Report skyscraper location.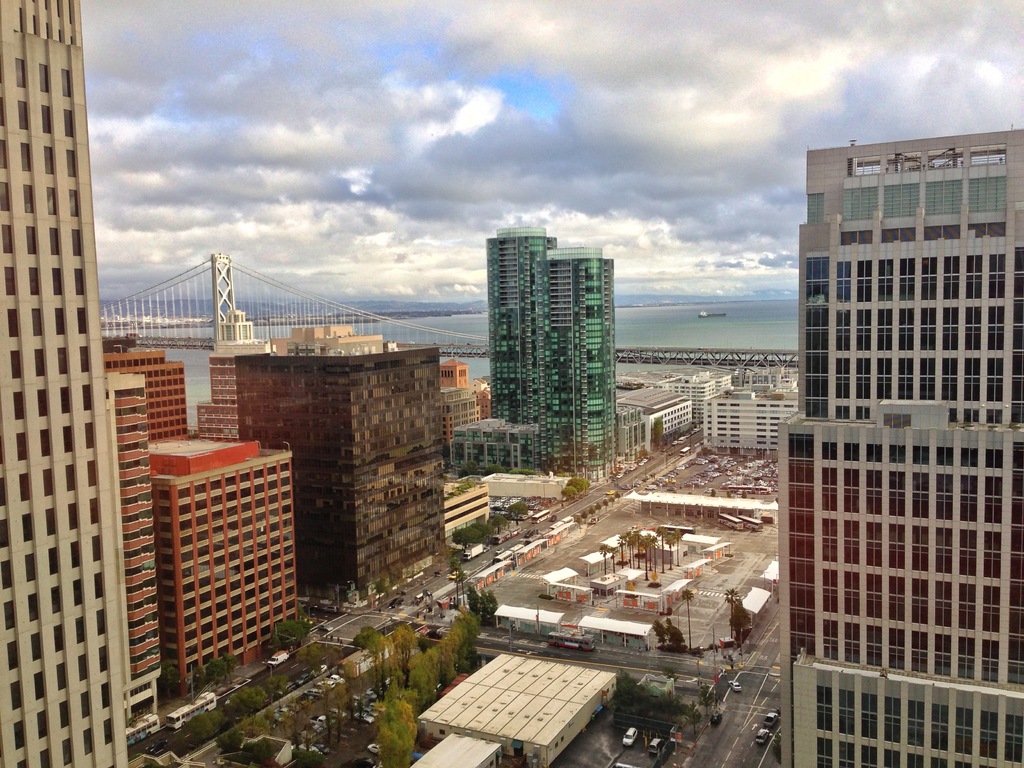
Report: bbox(759, 110, 1023, 740).
